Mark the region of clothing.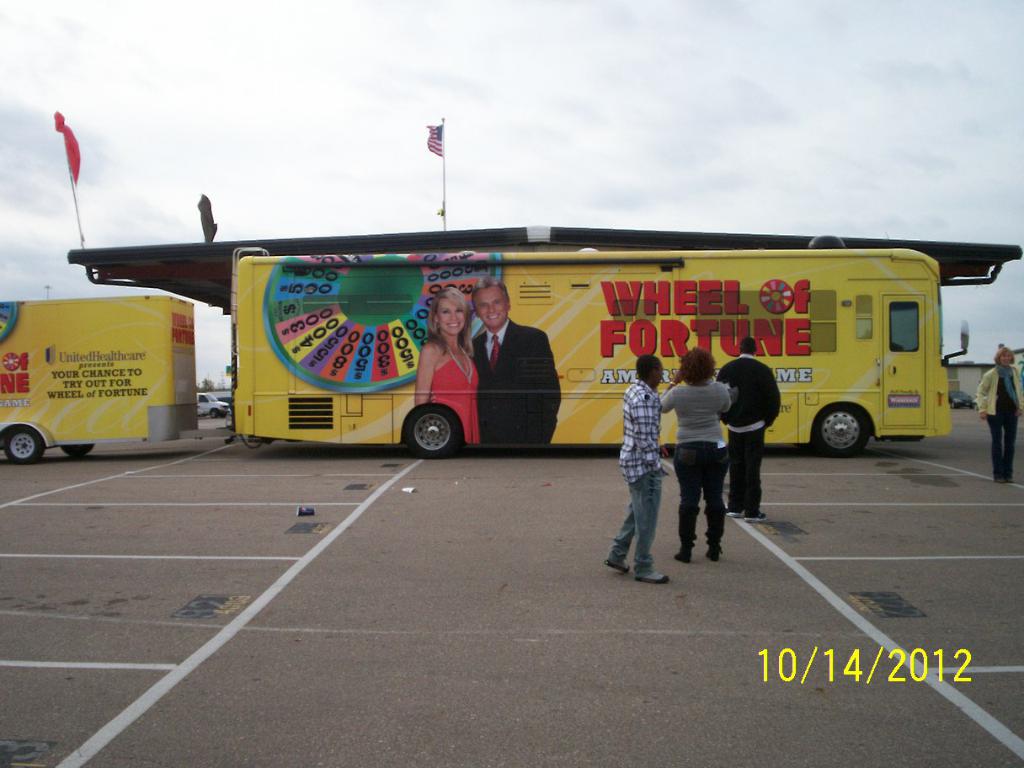
Region: <region>658, 381, 731, 548</region>.
